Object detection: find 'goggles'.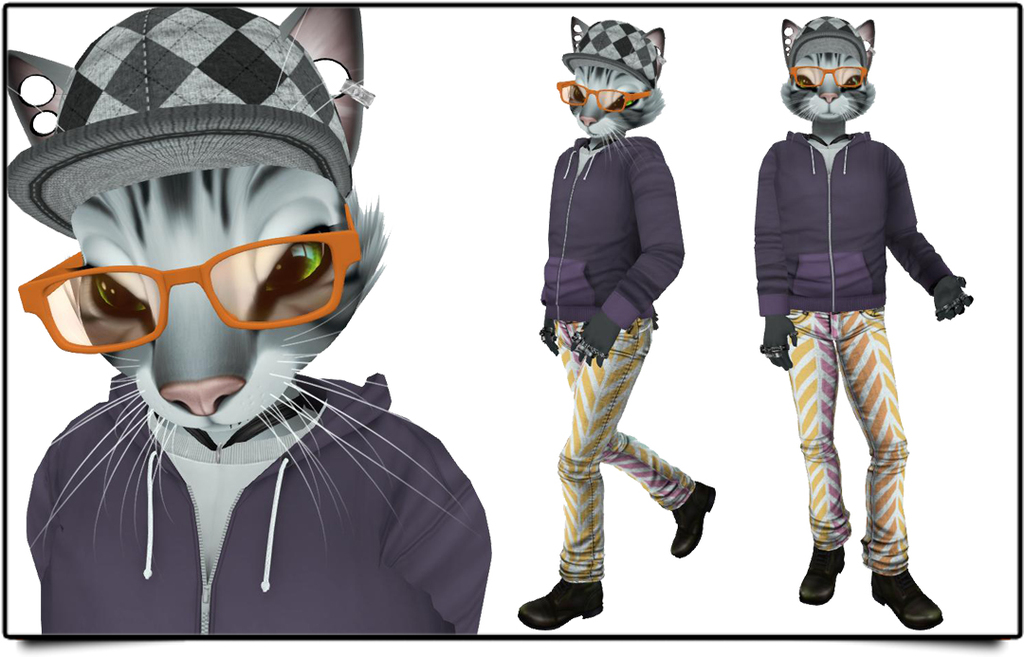
crop(15, 201, 364, 355).
